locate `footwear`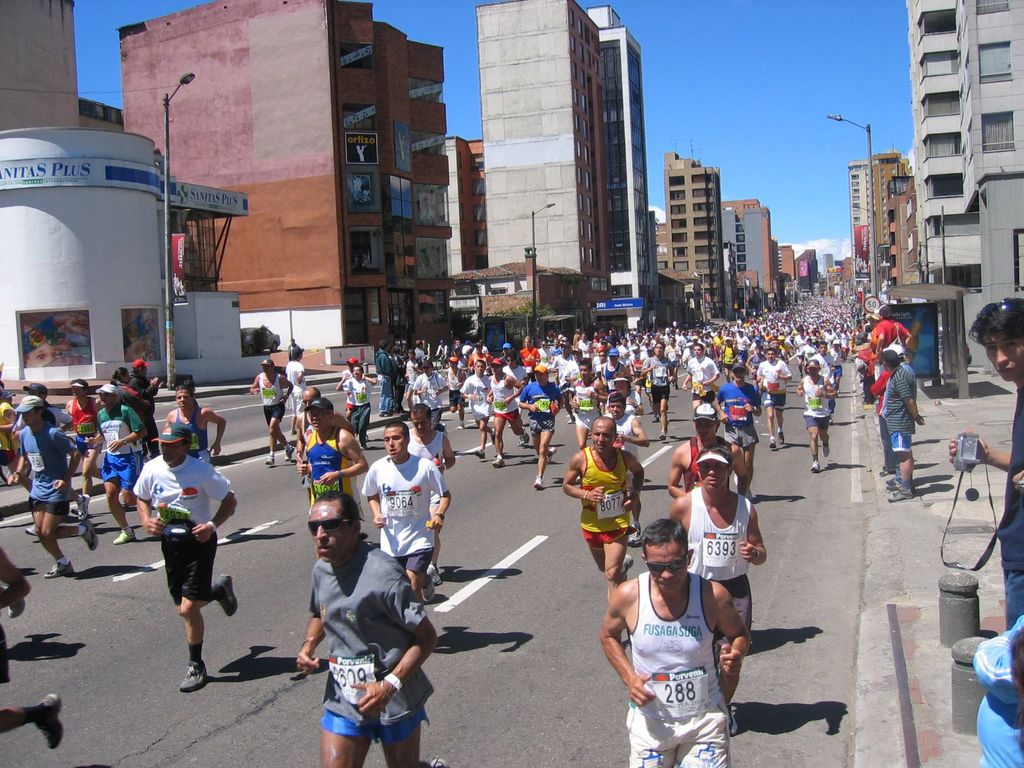
region(779, 430, 785, 443)
